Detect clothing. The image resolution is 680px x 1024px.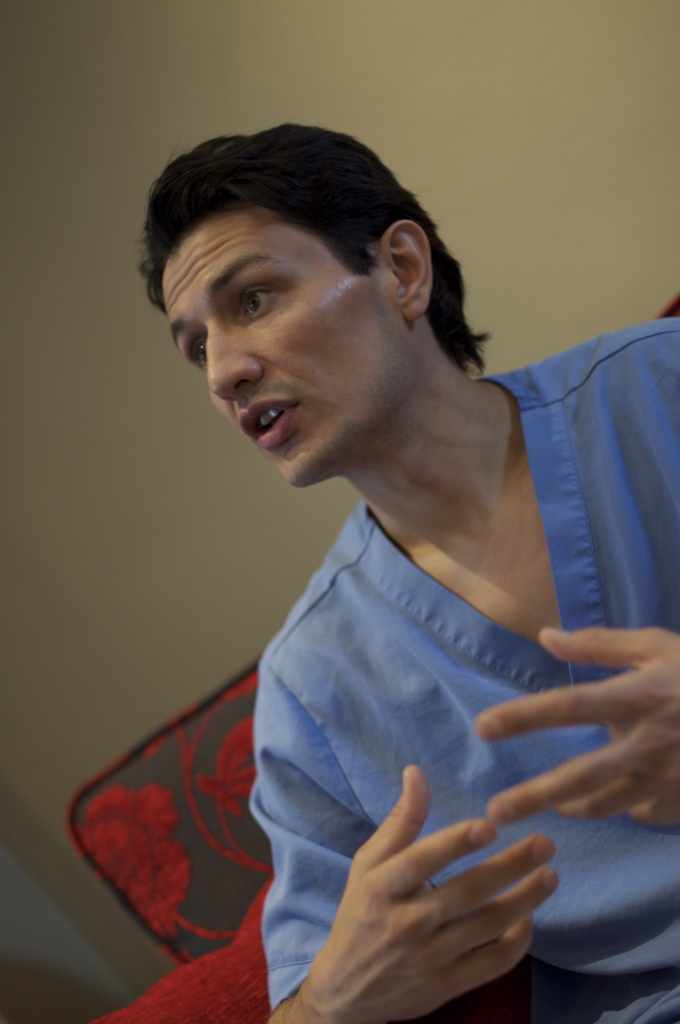
detection(247, 314, 679, 1023).
